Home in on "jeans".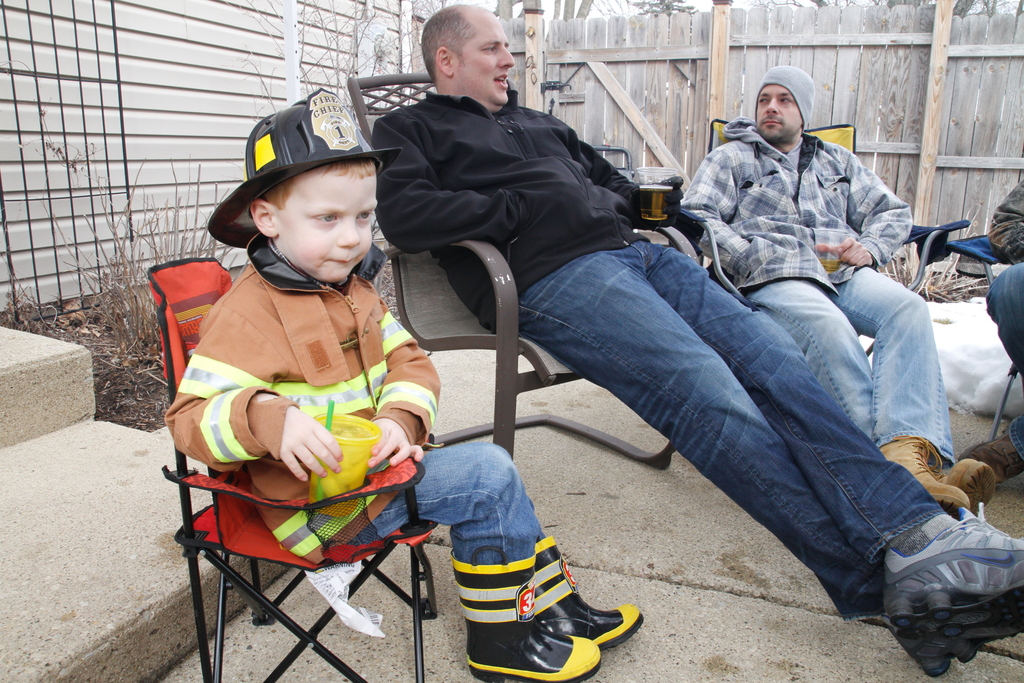
Homed in at Rect(982, 256, 1023, 462).
